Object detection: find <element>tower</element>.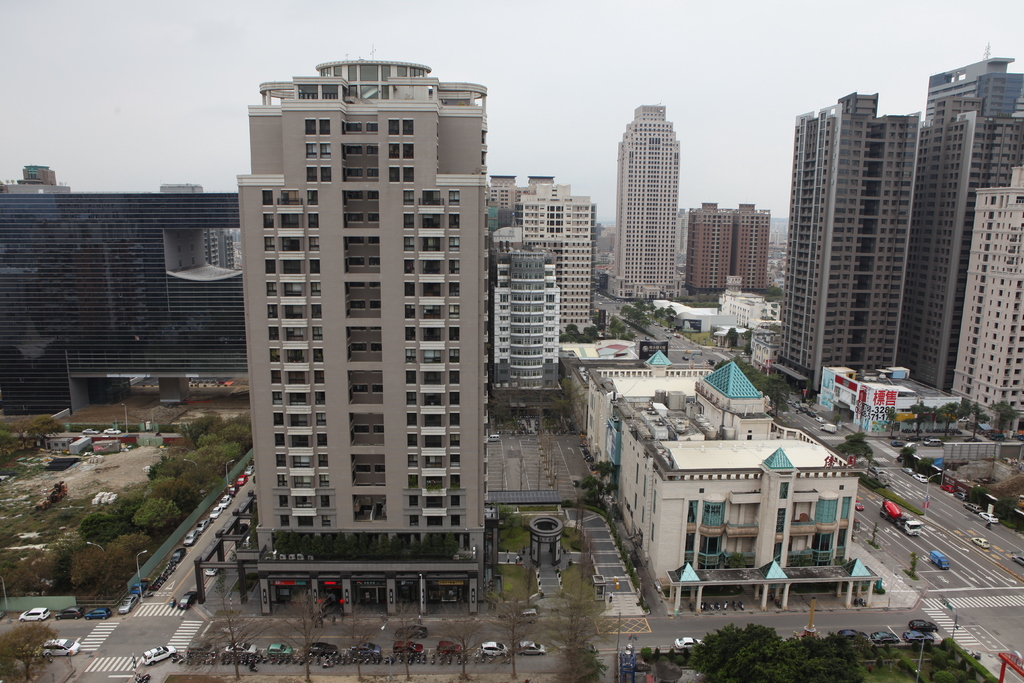
602/99/681/304.
